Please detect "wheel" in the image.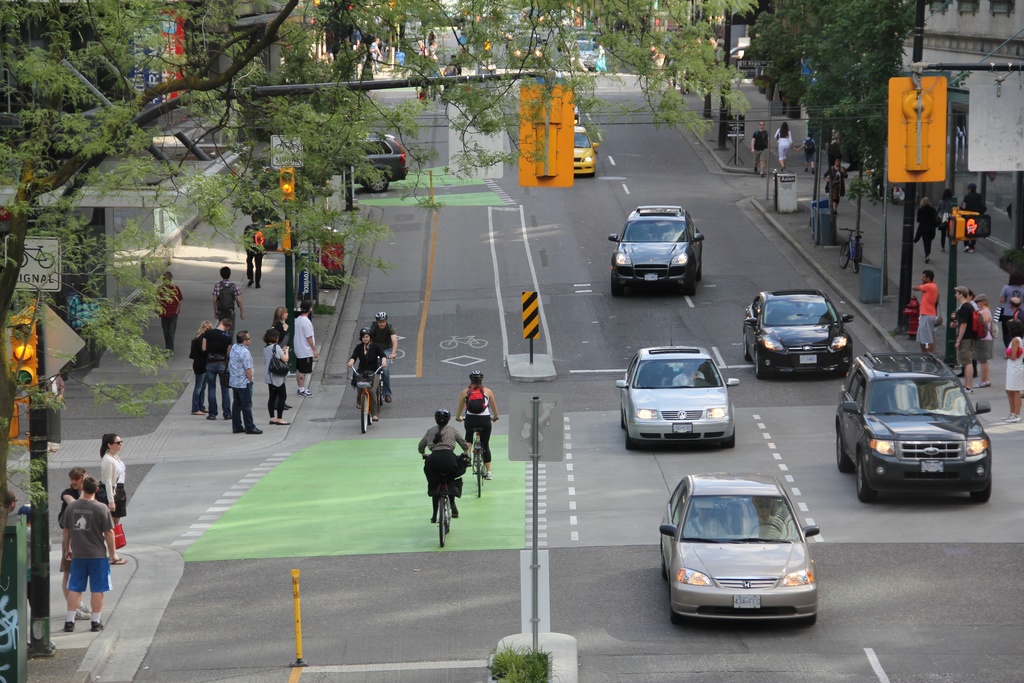
369 409 372 425.
